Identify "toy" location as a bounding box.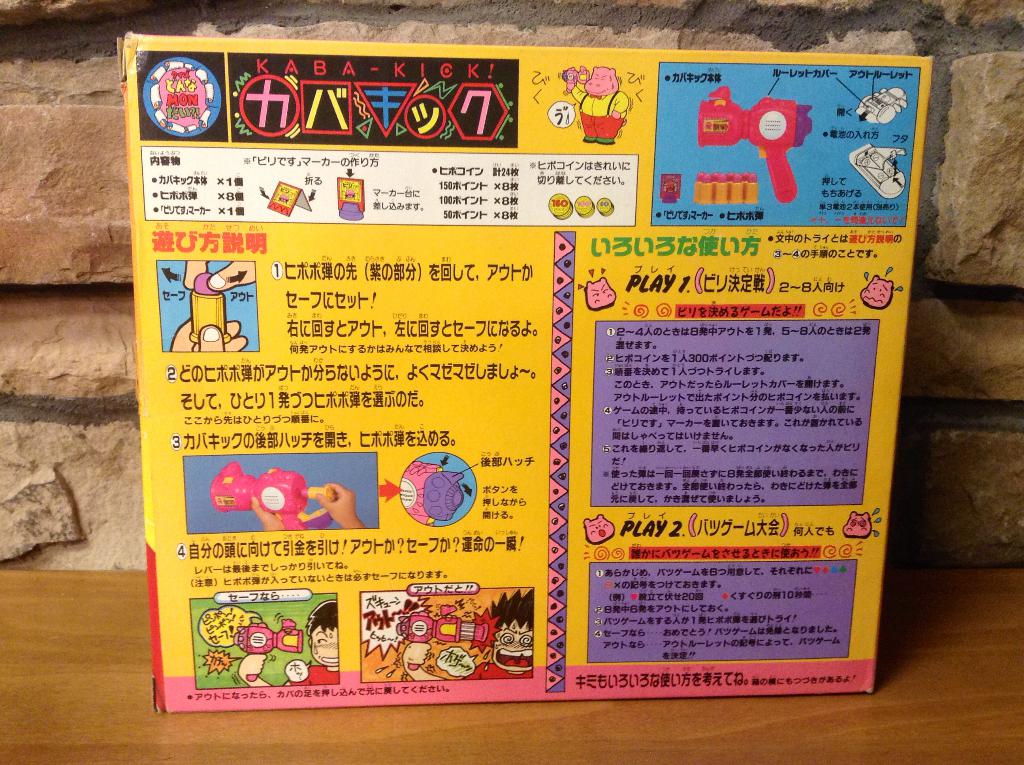
(849,143,908,202).
